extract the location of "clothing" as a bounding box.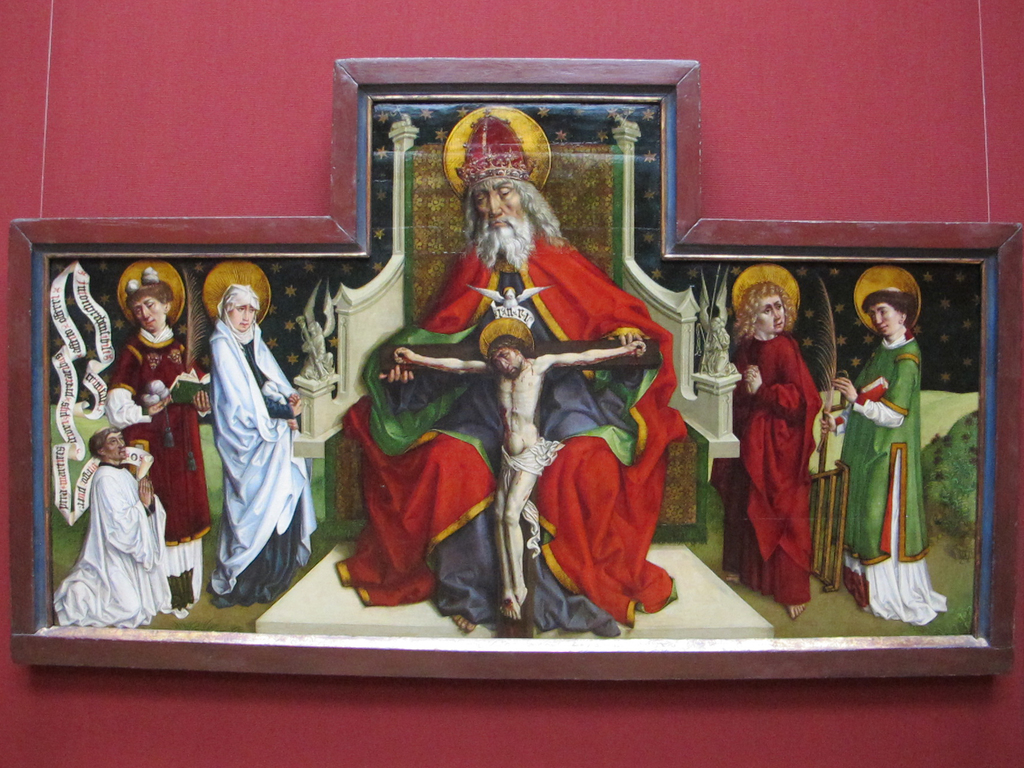
locate(838, 331, 953, 630).
